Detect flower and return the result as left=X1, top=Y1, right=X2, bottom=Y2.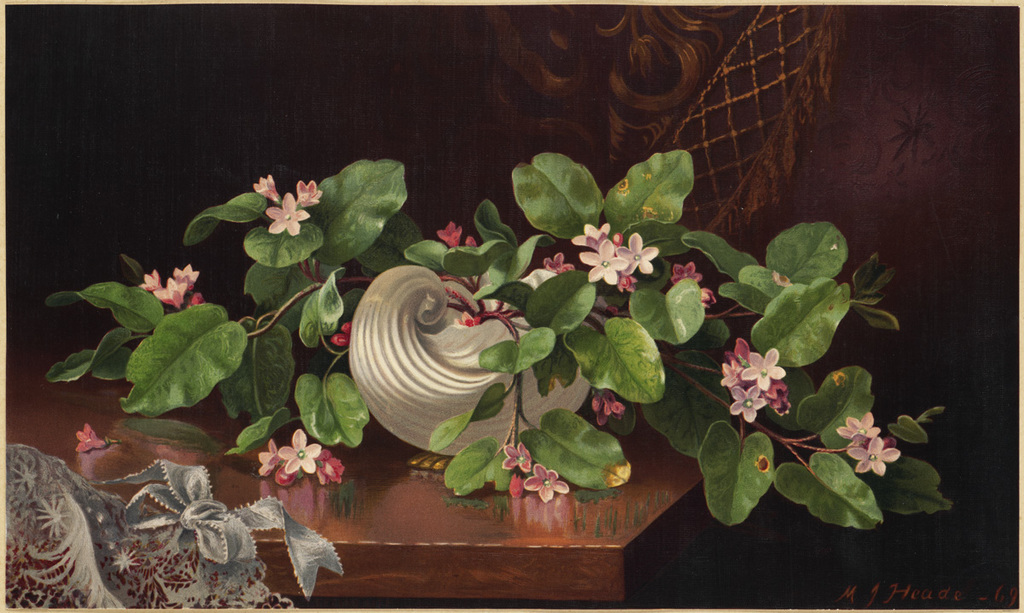
left=742, top=351, right=784, bottom=390.
